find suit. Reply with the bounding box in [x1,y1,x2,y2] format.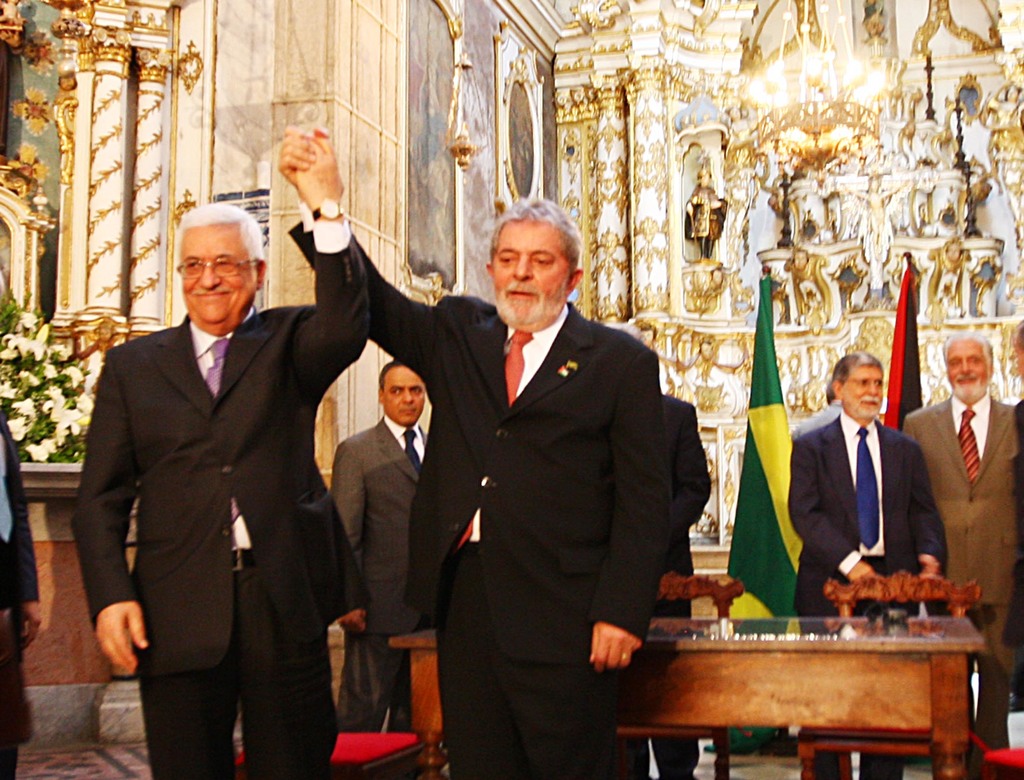
[639,388,711,779].
